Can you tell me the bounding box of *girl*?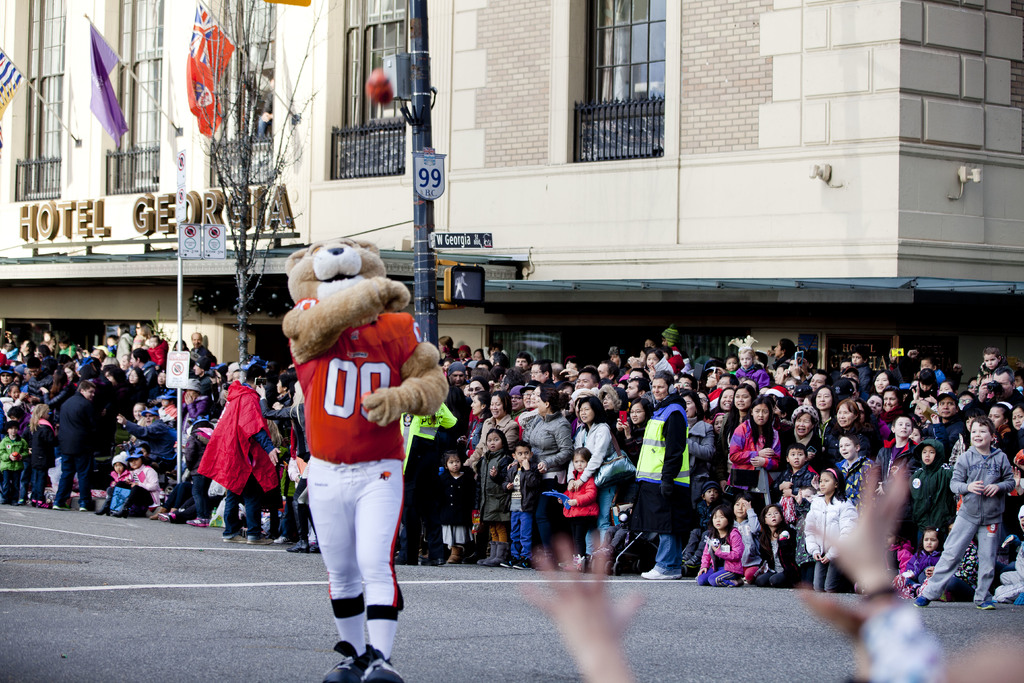
bbox=[173, 378, 209, 474].
